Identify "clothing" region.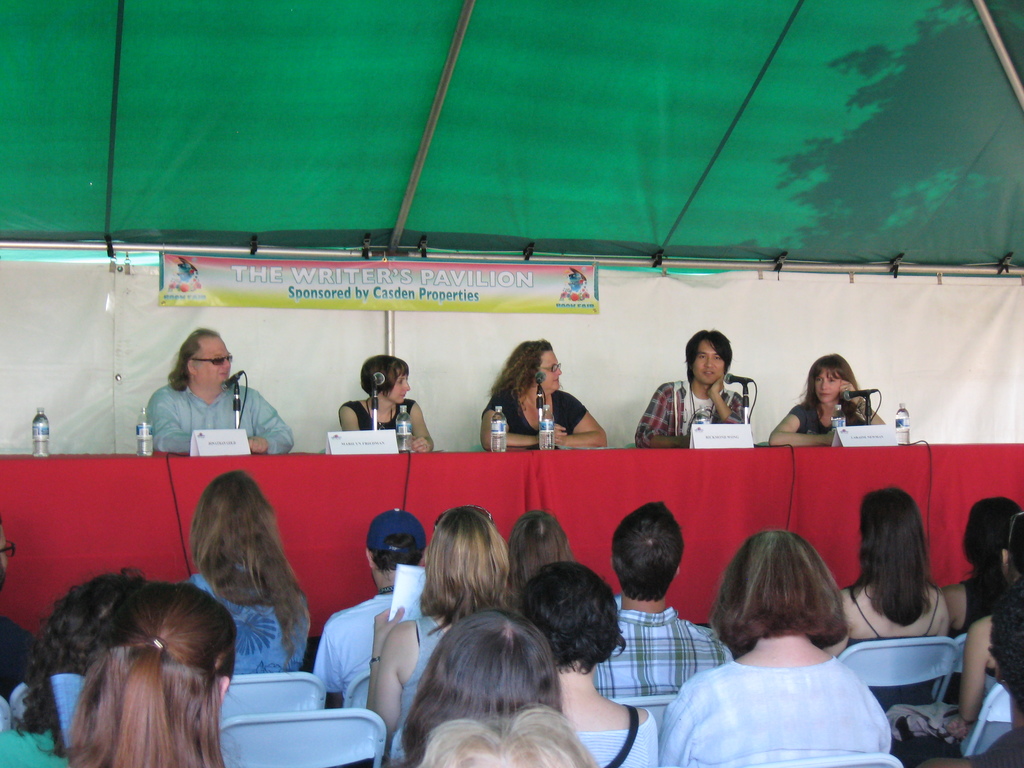
Region: x1=593 y1=605 x2=732 y2=698.
